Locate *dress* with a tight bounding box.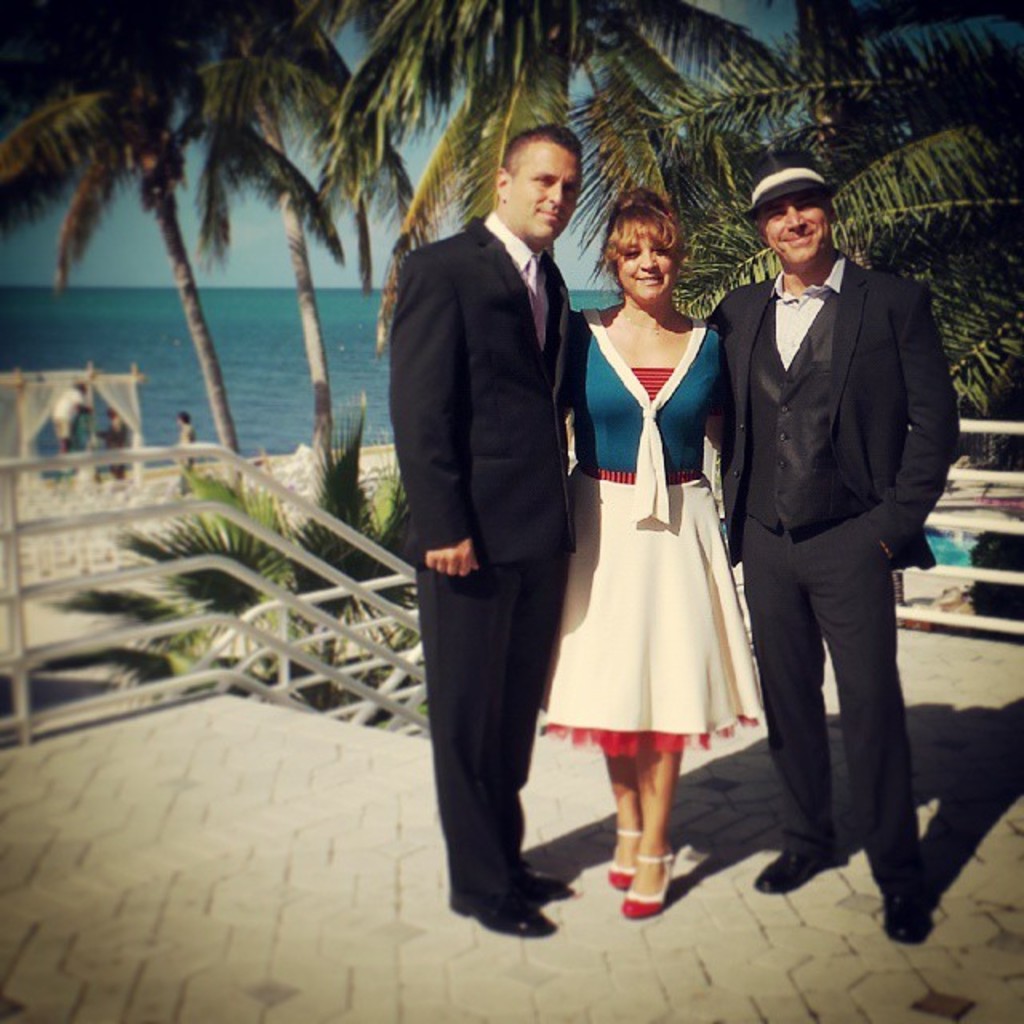
bbox=[542, 301, 752, 758].
